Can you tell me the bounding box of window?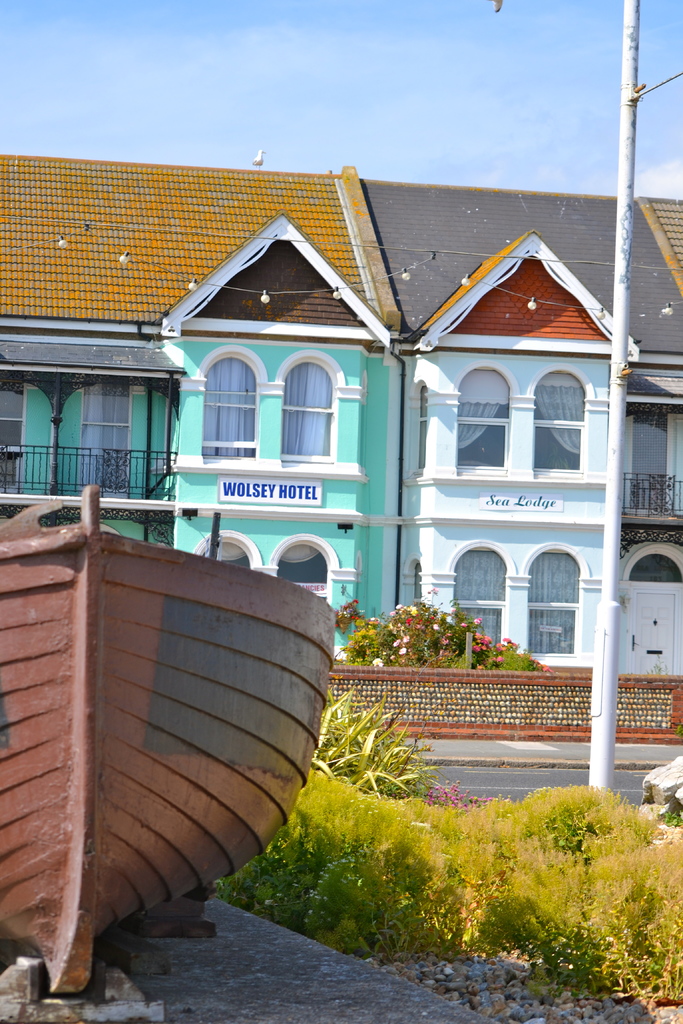
{"x1": 0, "y1": 386, "x2": 38, "y2": 488}.
